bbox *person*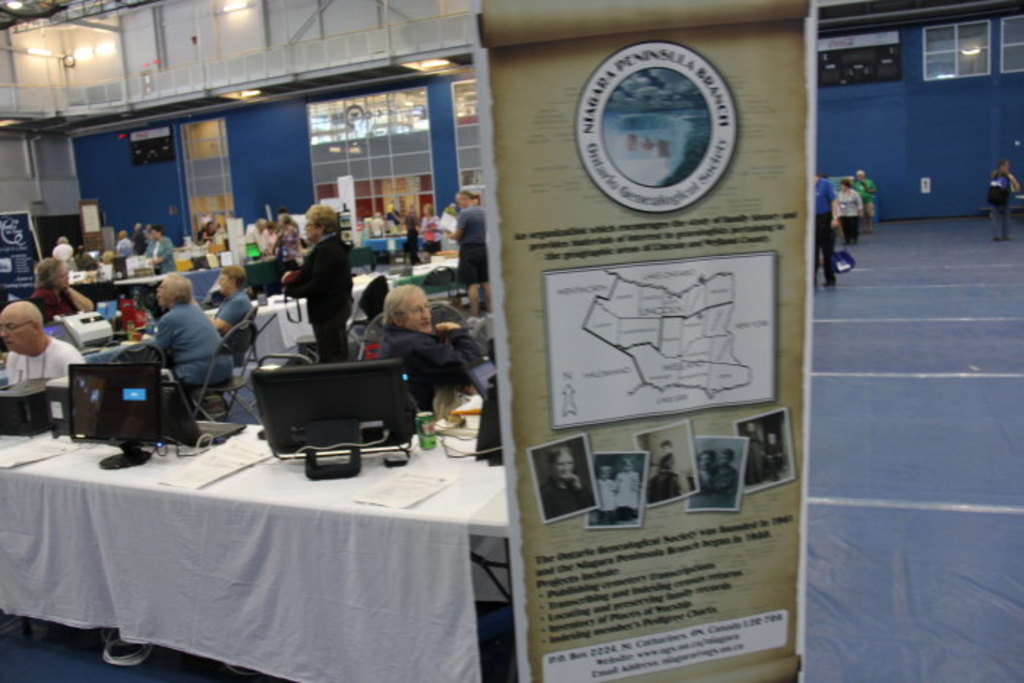
[left=745, top=424, right=769, bottom=486]
